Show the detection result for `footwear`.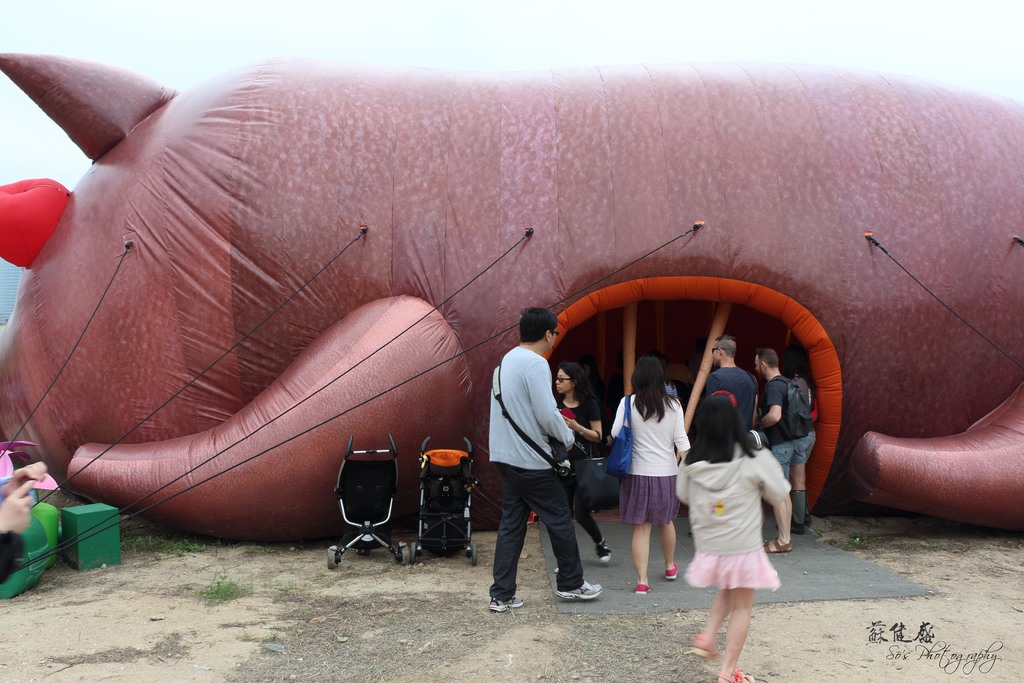
detection(658, 559, 683, 583).
